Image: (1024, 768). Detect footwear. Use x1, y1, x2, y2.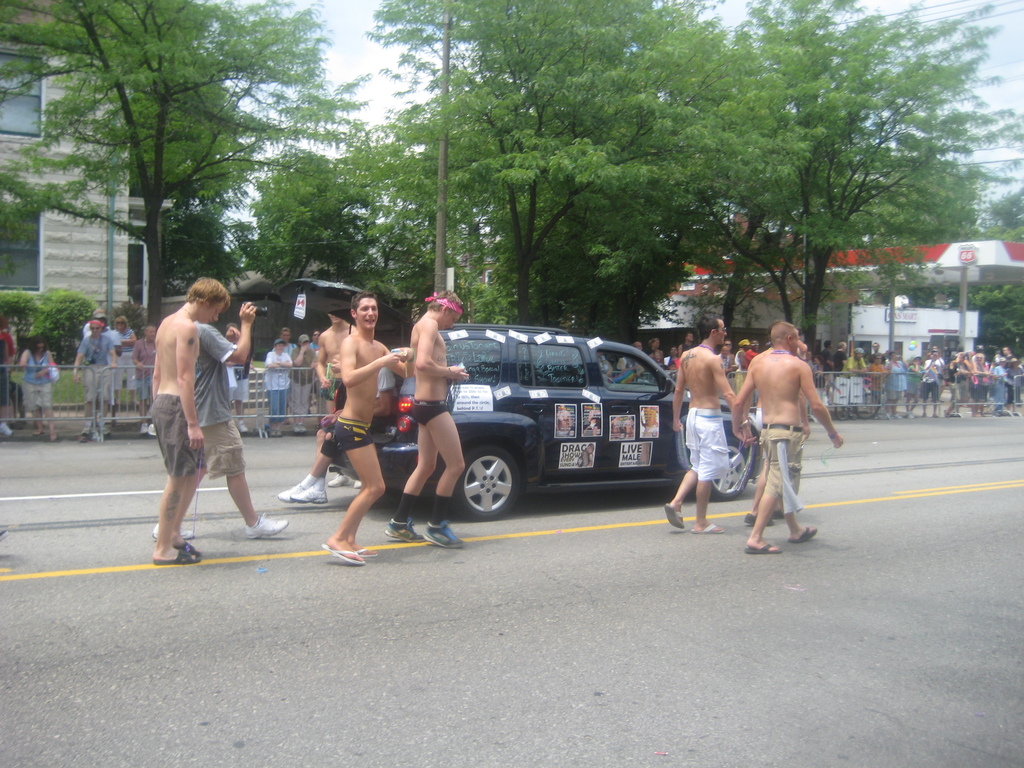
278, 478, 312, 500.
